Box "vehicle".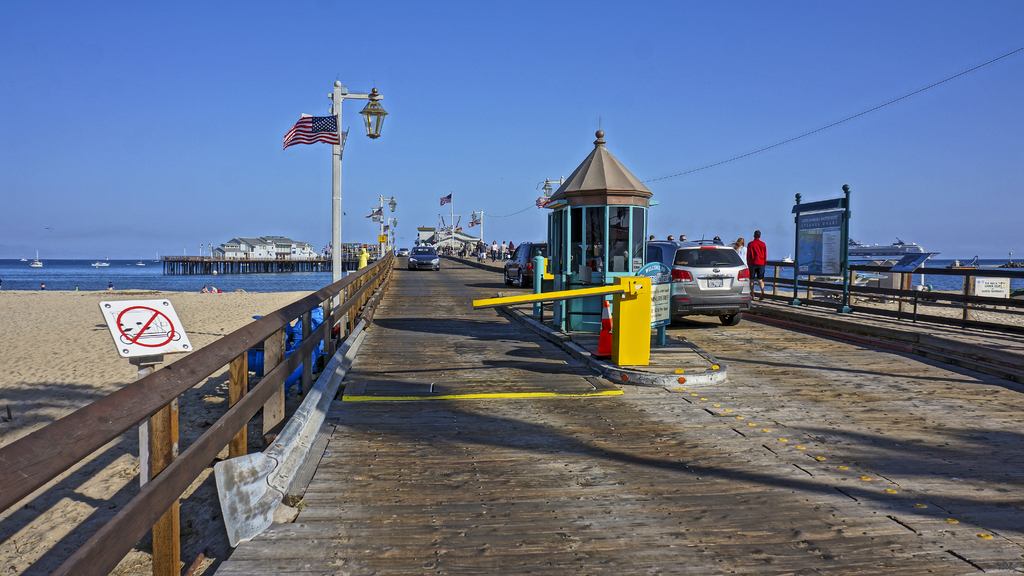
Rect(782, 252, 793, 264).
